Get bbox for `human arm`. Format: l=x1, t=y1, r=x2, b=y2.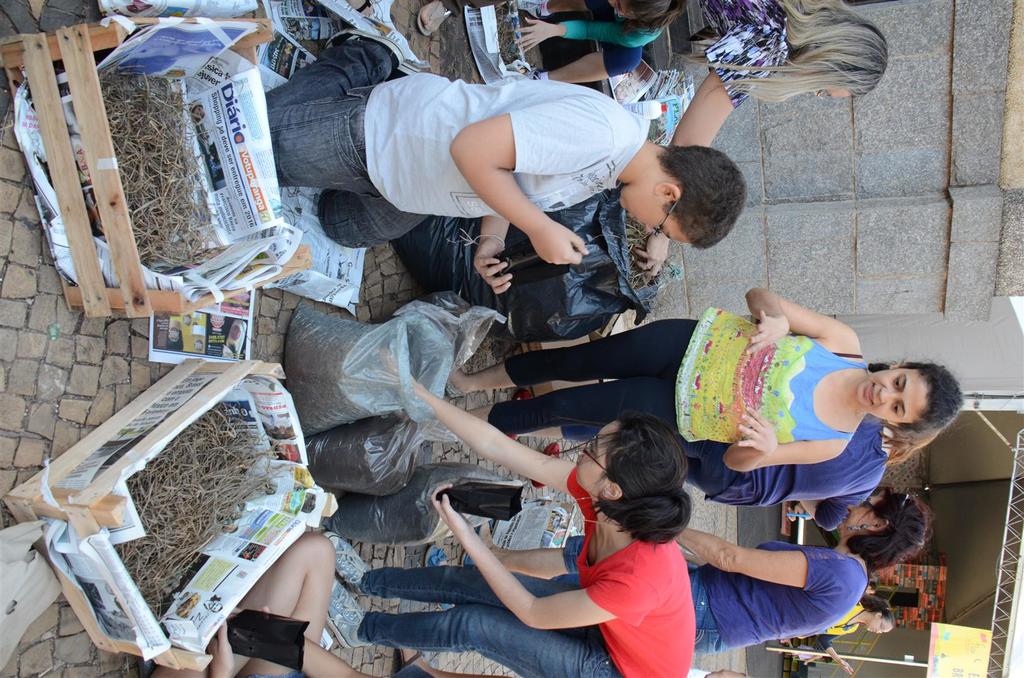
l=230, t=603, r=367, b=677.
